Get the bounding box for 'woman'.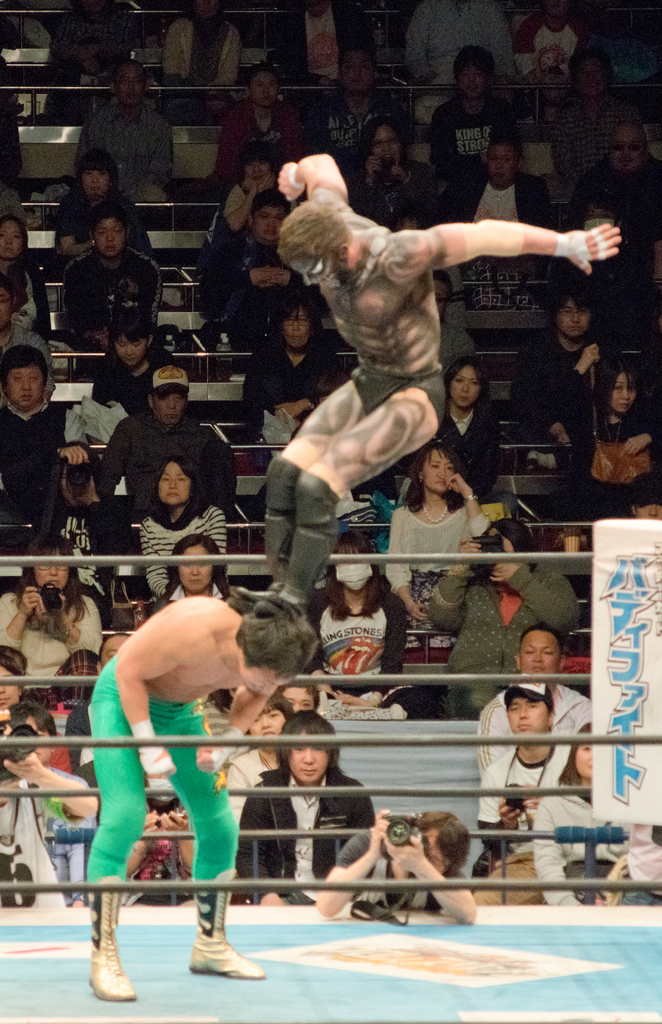
x1=298 y1=534 x2=444 y2=730.
